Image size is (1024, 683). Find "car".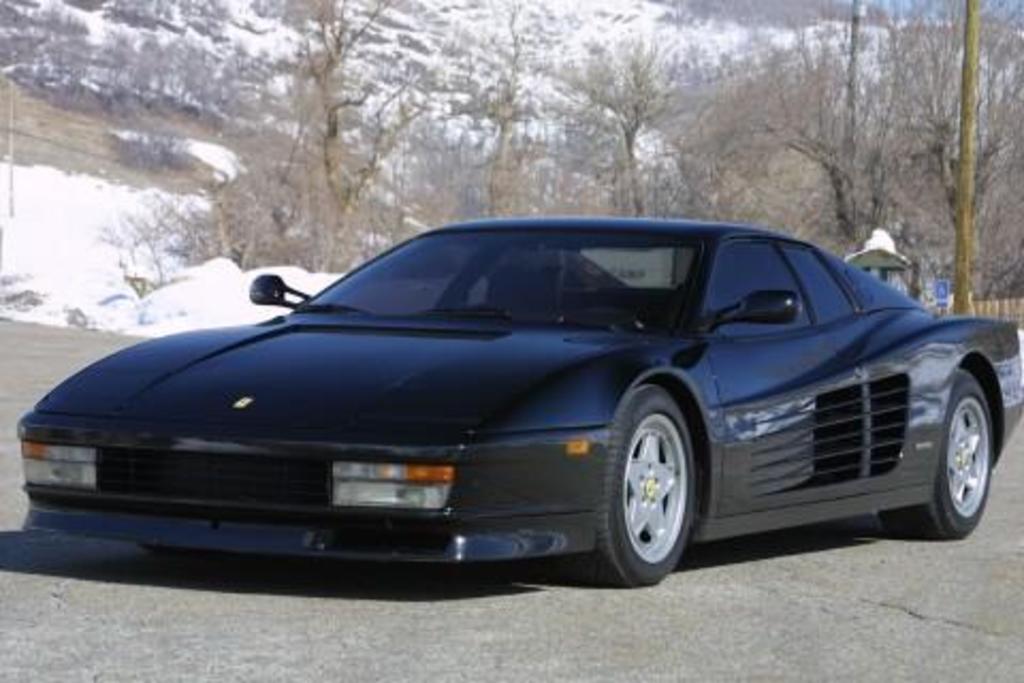
box(15, 216, 1022, 587).
